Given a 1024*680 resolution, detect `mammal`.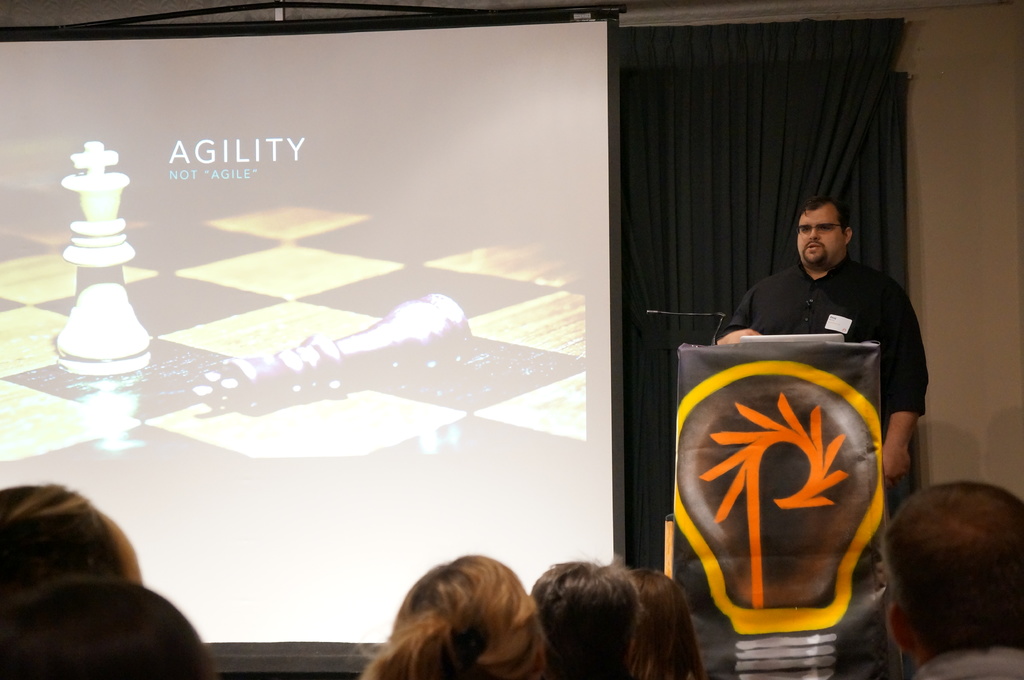
<box>0,487,145,605</box>.
